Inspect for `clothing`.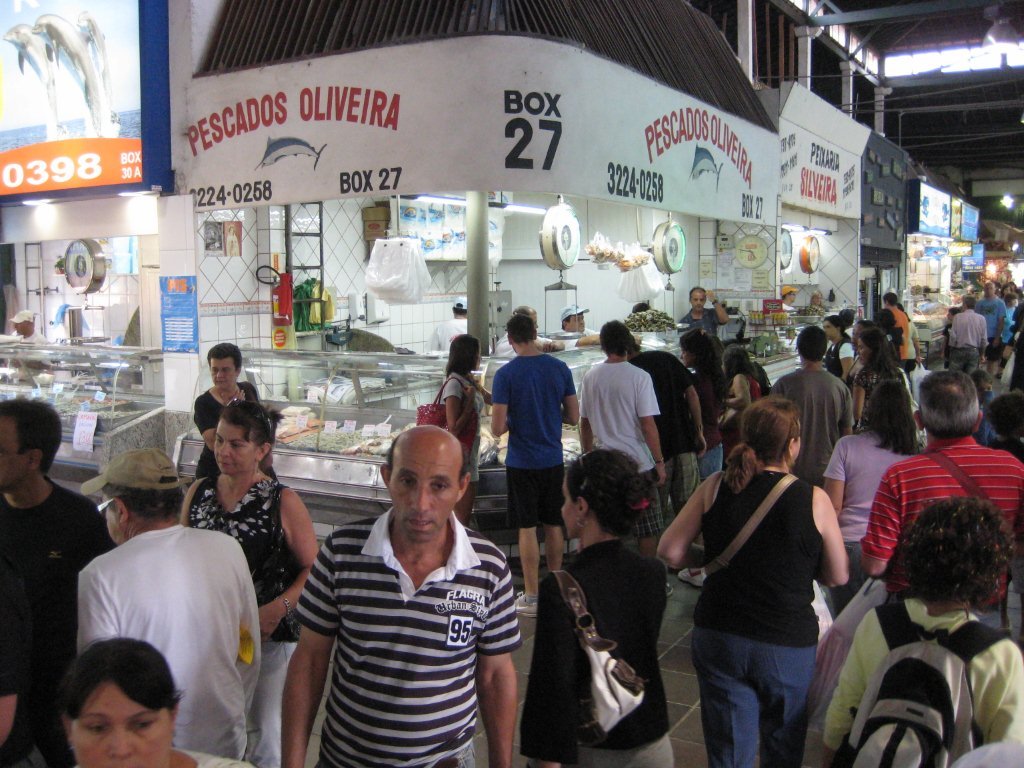
Inspection: 432, 371, 479, 500.
